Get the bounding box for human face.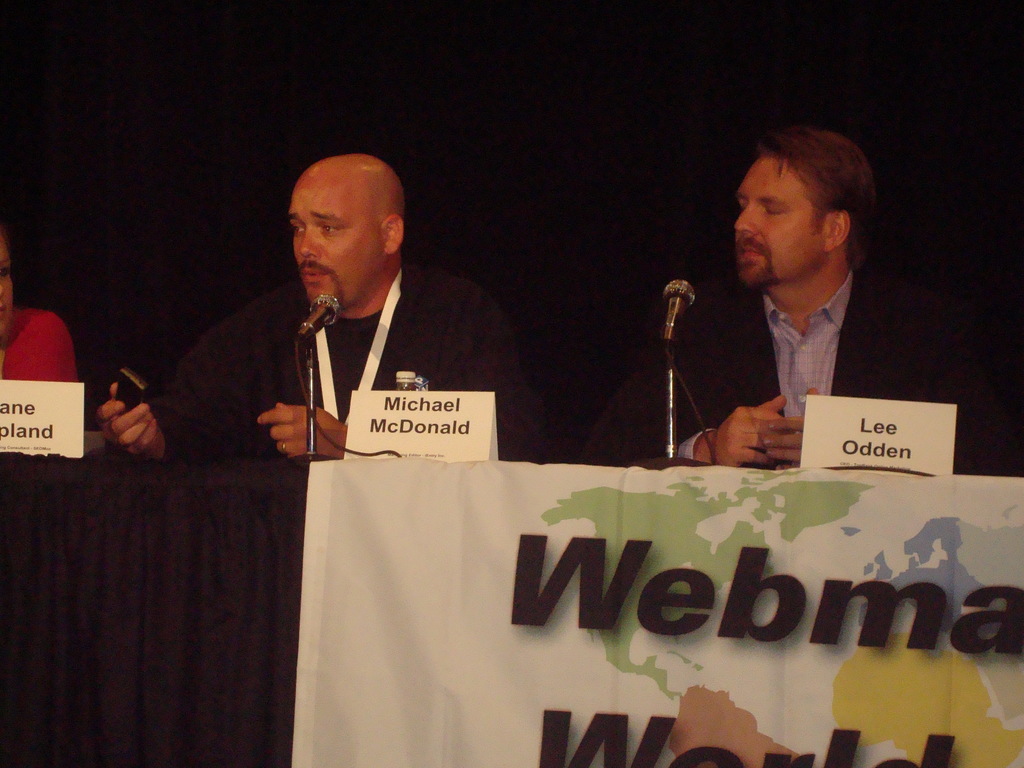
(285,183,385,314).
